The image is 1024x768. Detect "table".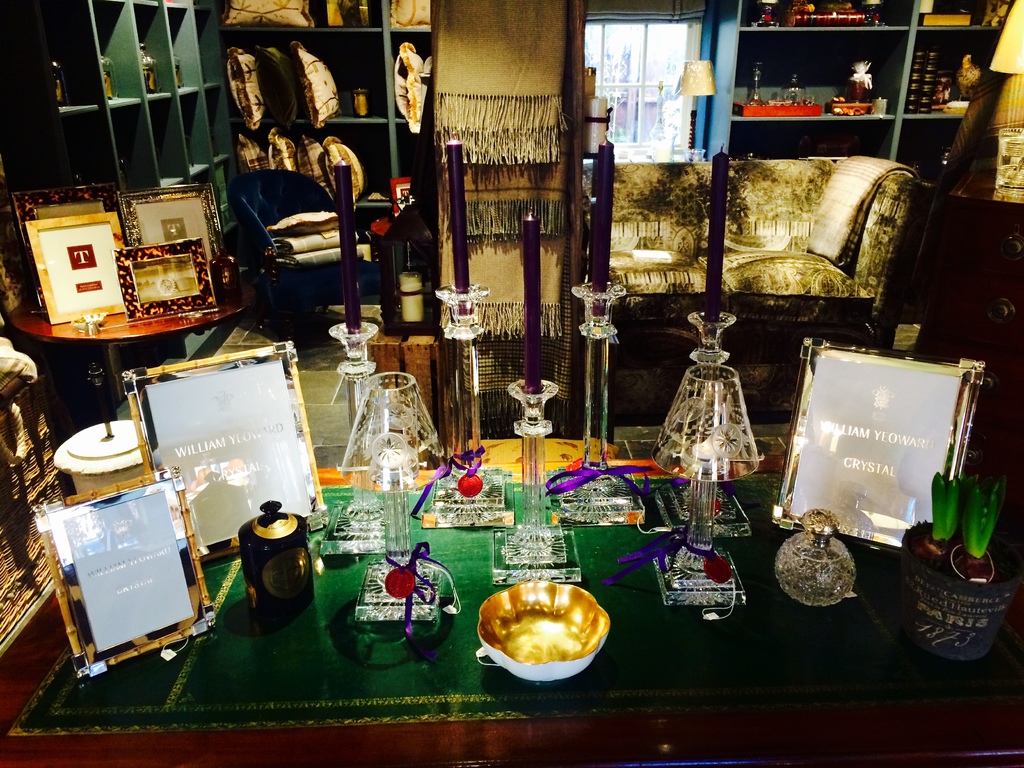
Detection: box(0, 436, 1019, 767).
